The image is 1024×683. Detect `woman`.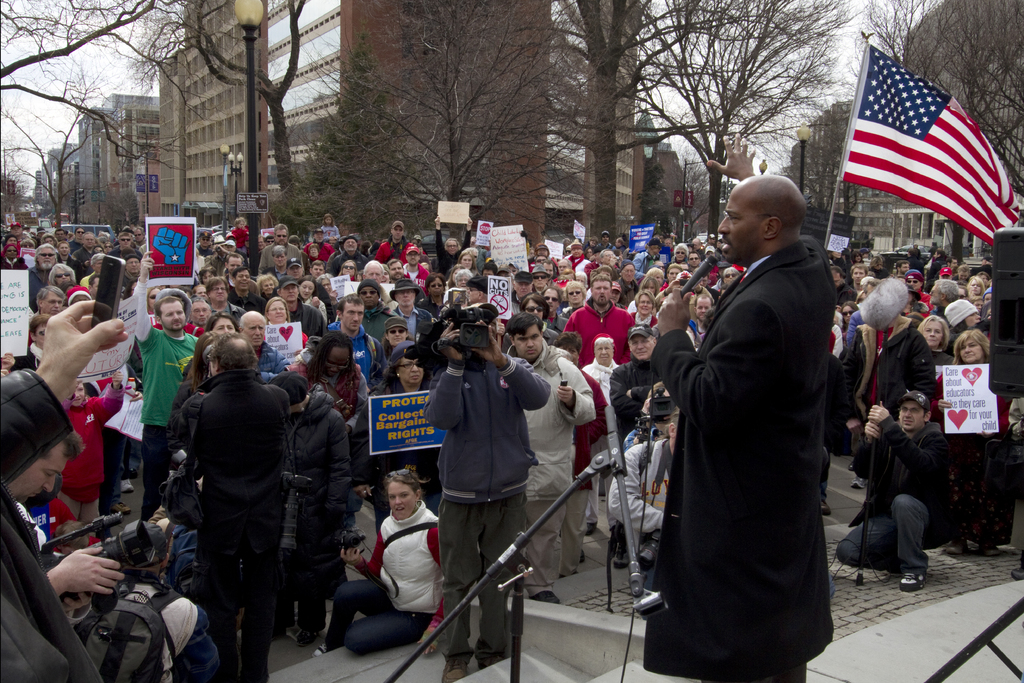
Detection: x1=19, y1=315, x2=53, y2=370.
